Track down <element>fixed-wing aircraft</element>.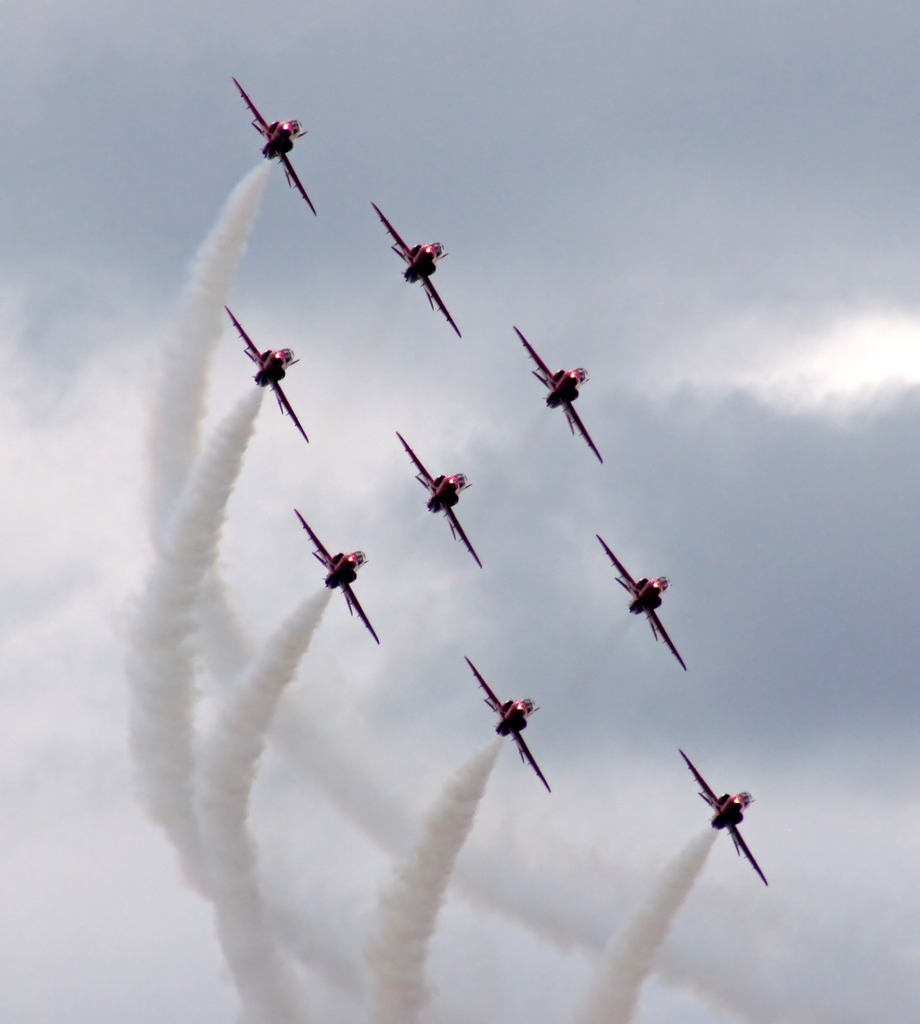
Tracked to [678,746,767,888].
